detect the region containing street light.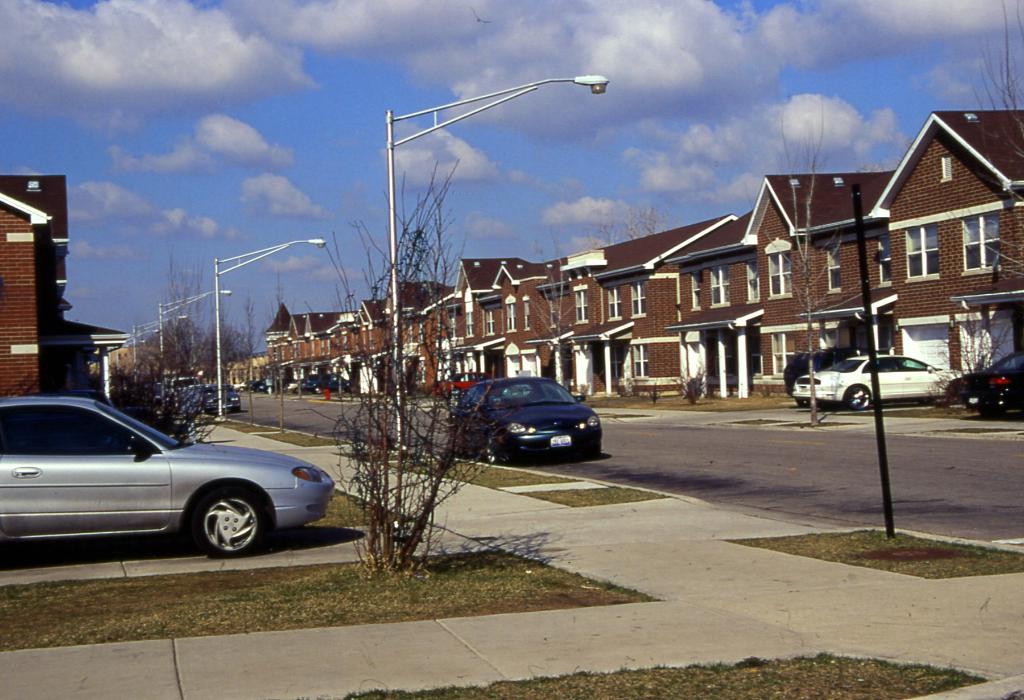
[159,288,237,417].
